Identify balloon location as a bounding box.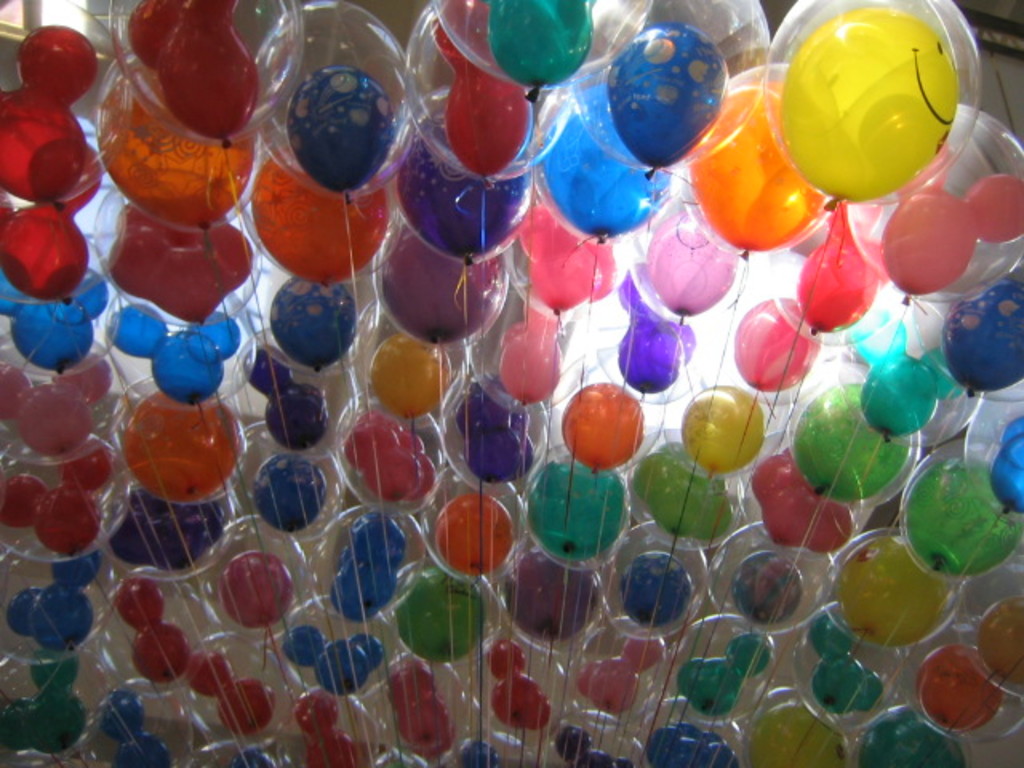
90,53,261,232.
